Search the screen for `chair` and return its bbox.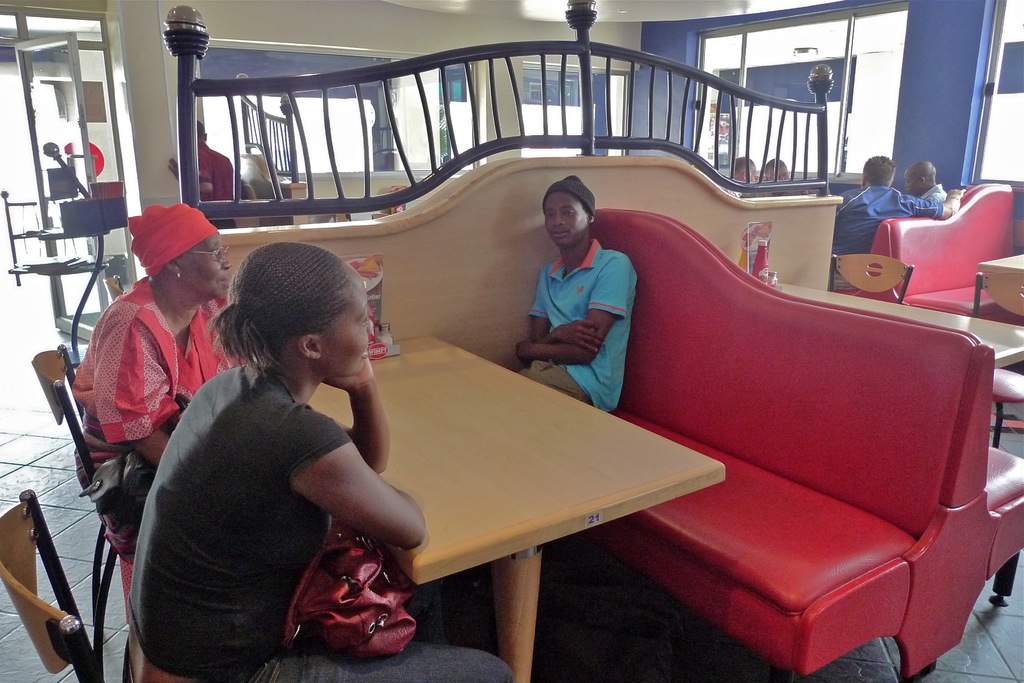
Found: 829, 252, 911, 304.
